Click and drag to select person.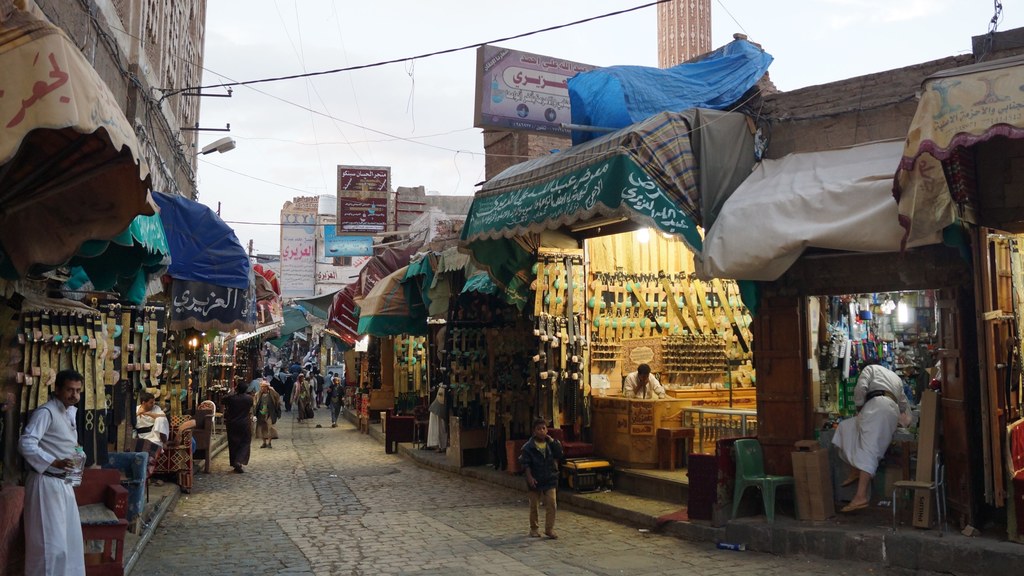
Selection: box(624, 361, 665, 402).
